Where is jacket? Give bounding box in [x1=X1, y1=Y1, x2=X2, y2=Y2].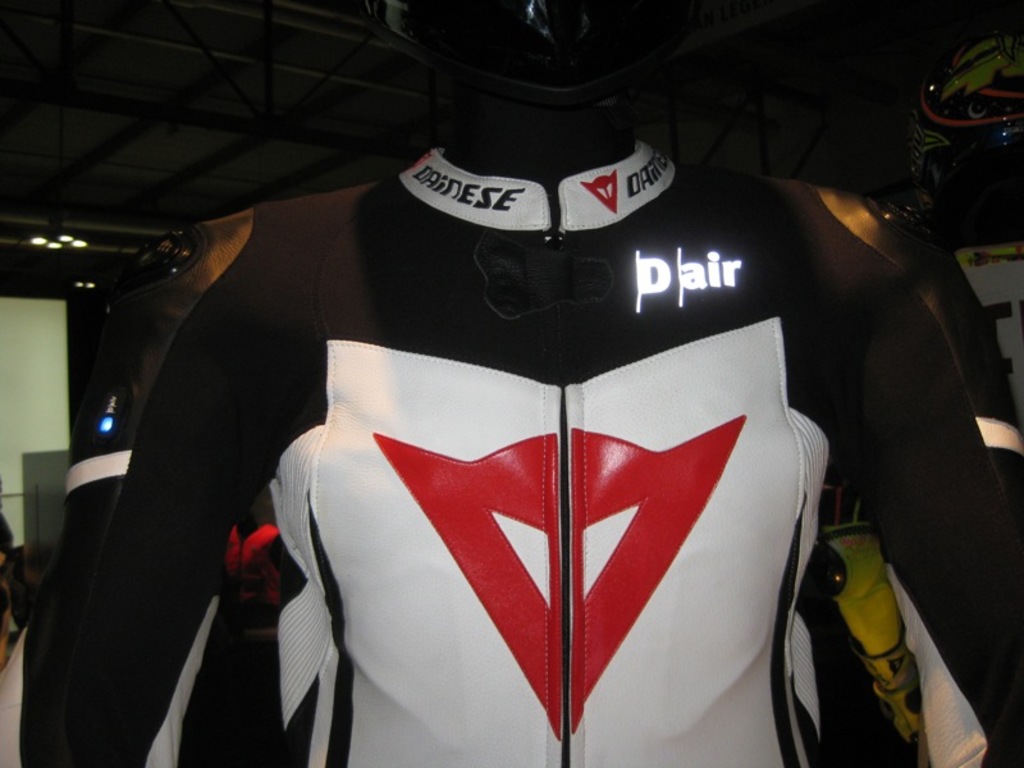
[x1=55, y1=156, x2=1023, y2=767].
